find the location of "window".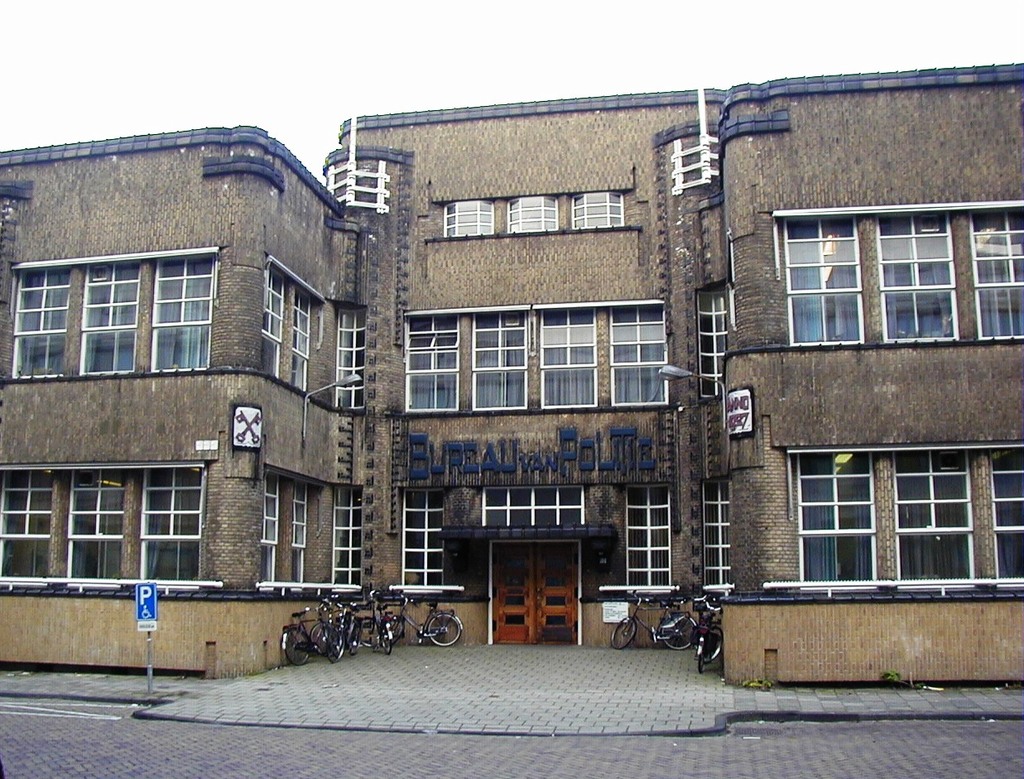
Location: bbox=(691, 276, 731, 405).
